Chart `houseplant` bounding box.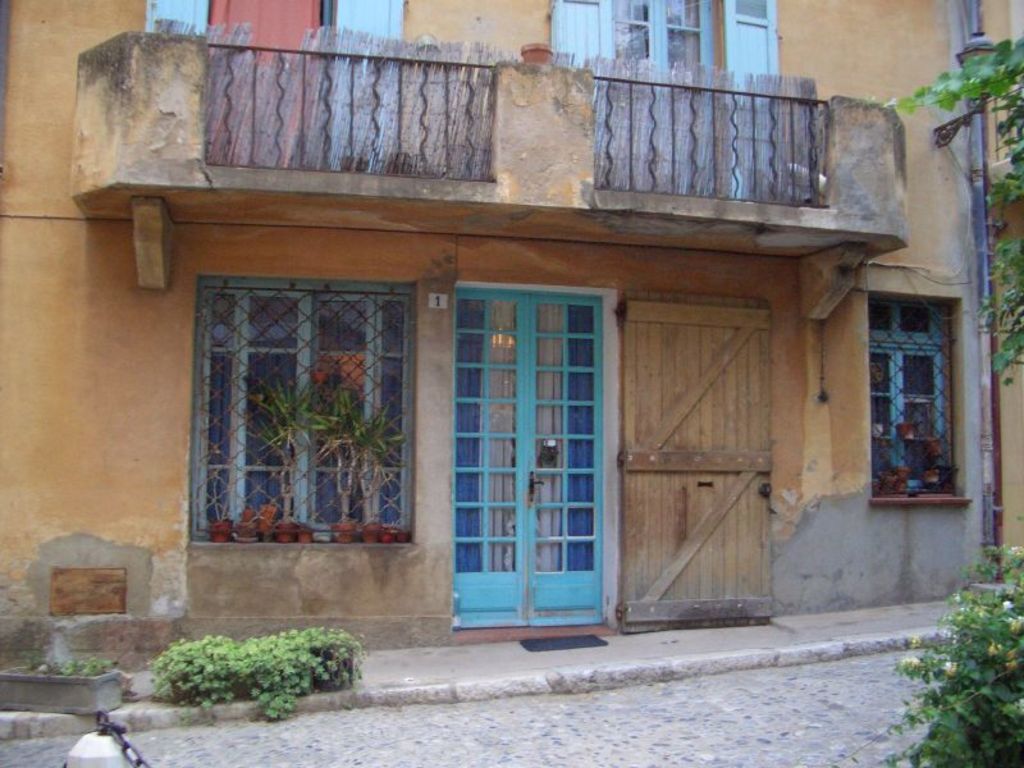
Charted: x1=142 y1=630 x2=371 y2=728.
